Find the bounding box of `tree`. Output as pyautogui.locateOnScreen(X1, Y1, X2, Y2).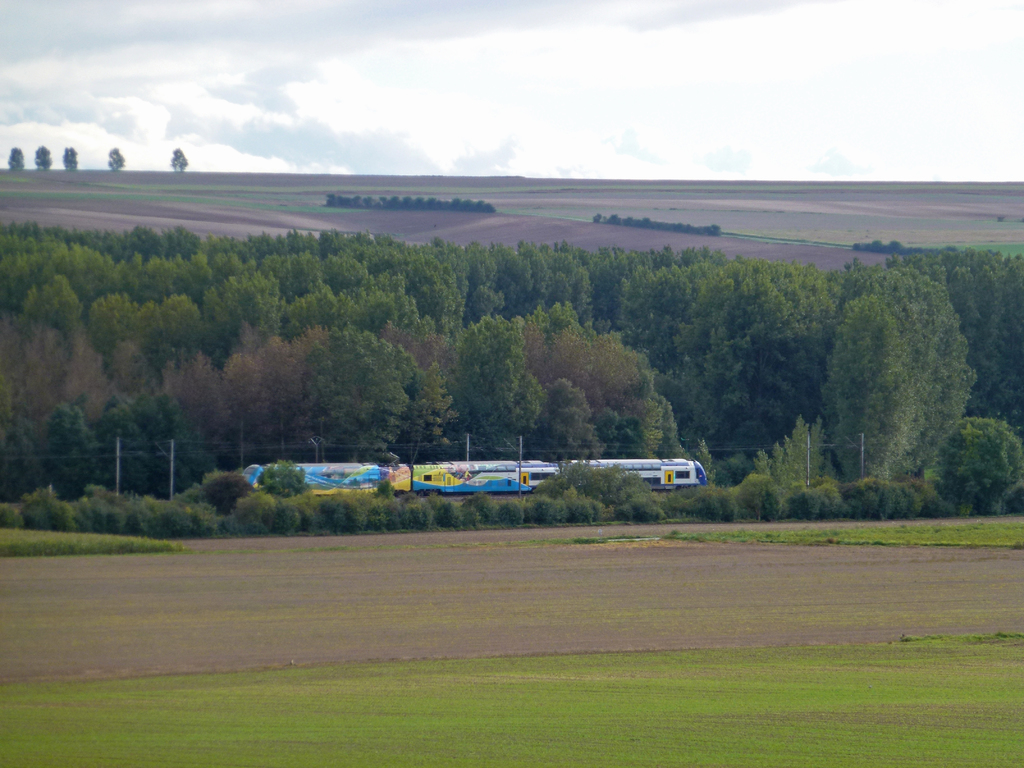
pyautogui.locateOnScreen(392, 499, 422, 529).
